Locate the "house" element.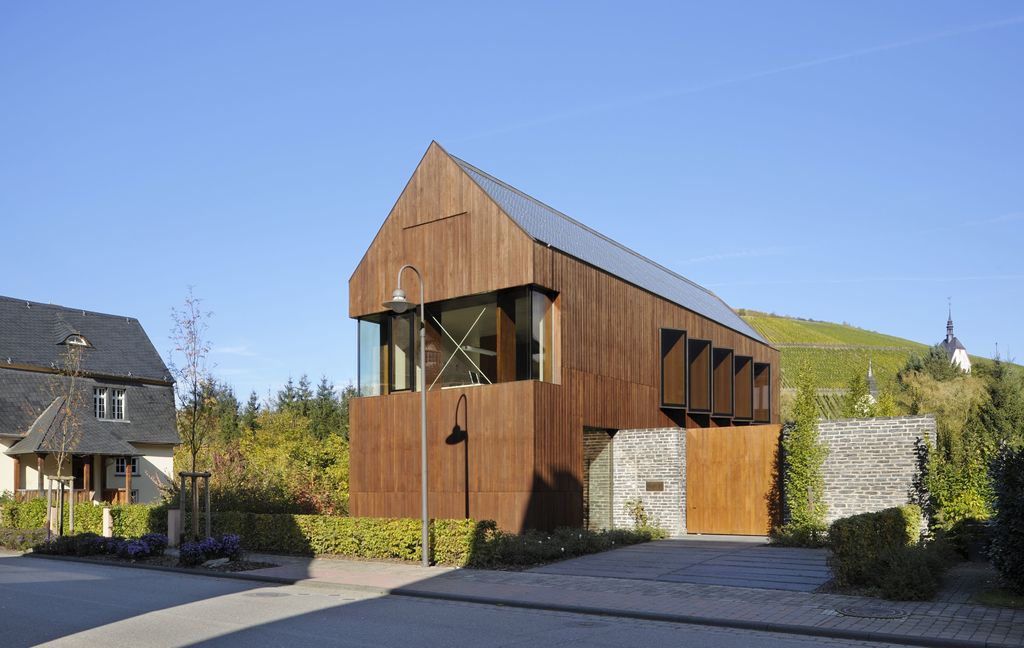
Element bbox: 11, 285, 187, 544.
